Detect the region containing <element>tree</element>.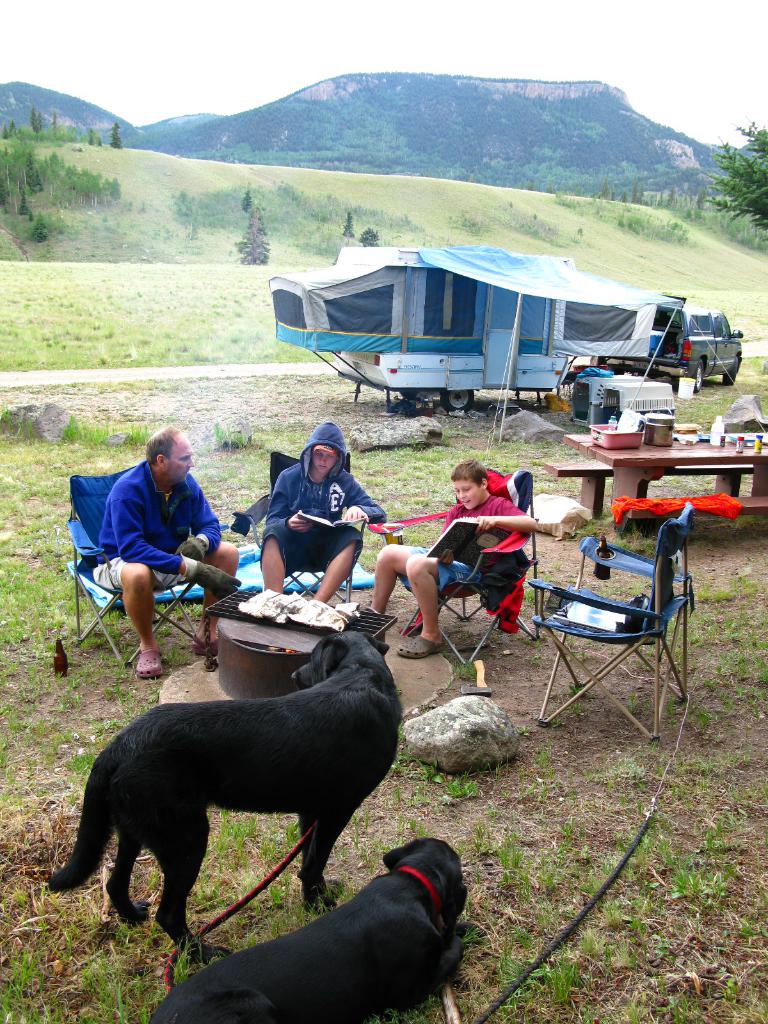
locate(25, 106, 40, 143).
